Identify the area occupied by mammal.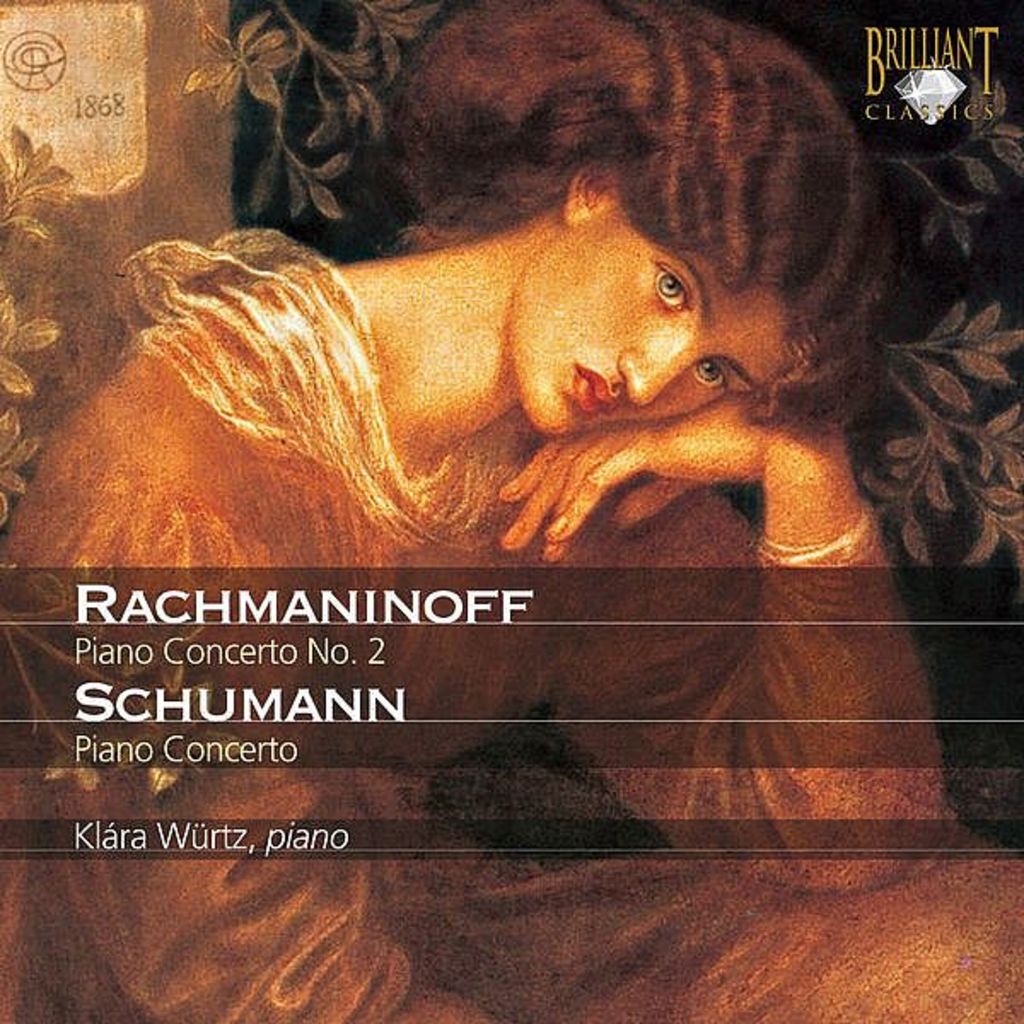
Area: crop(0, 0, 1022, 1022).
